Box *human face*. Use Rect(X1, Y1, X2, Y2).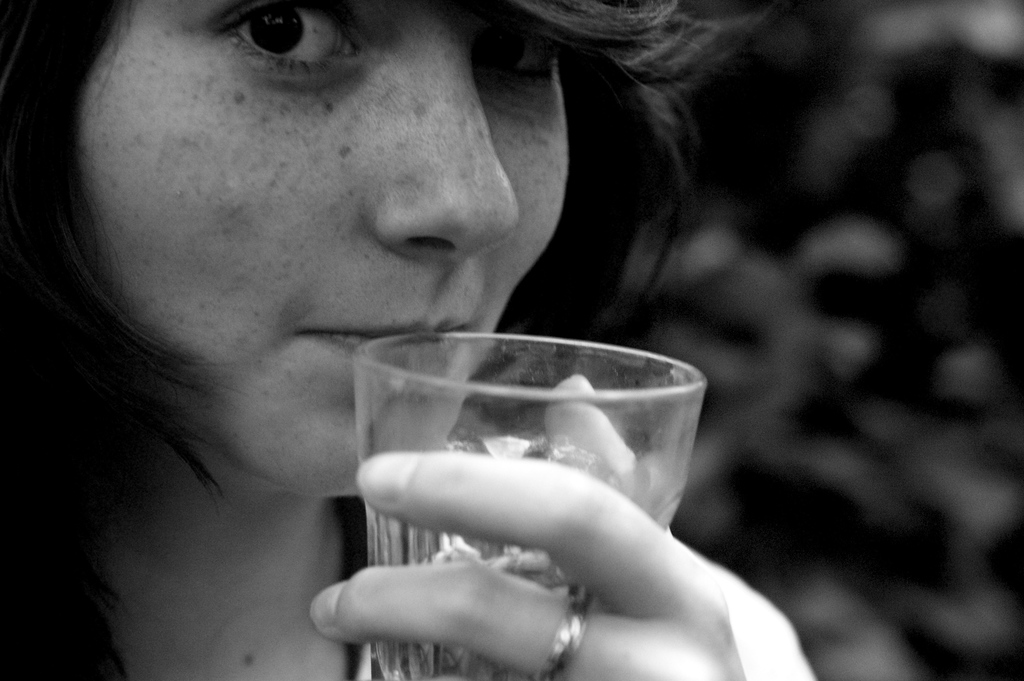
Rect(77, 0, 568, 496).
